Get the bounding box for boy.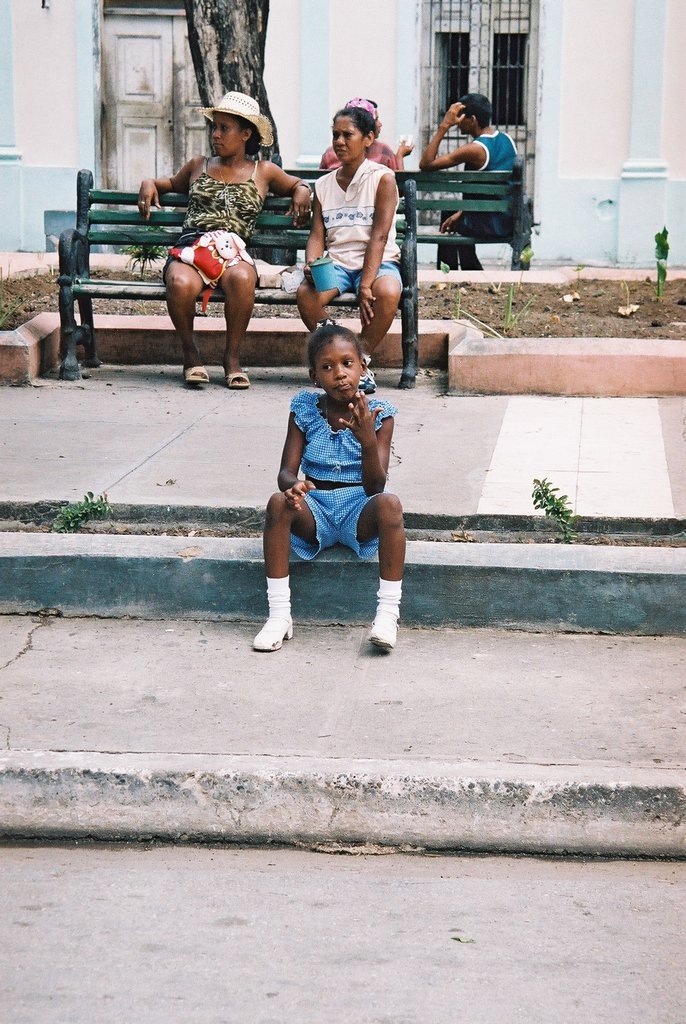
bbox=(414, 91, 528, 270).
